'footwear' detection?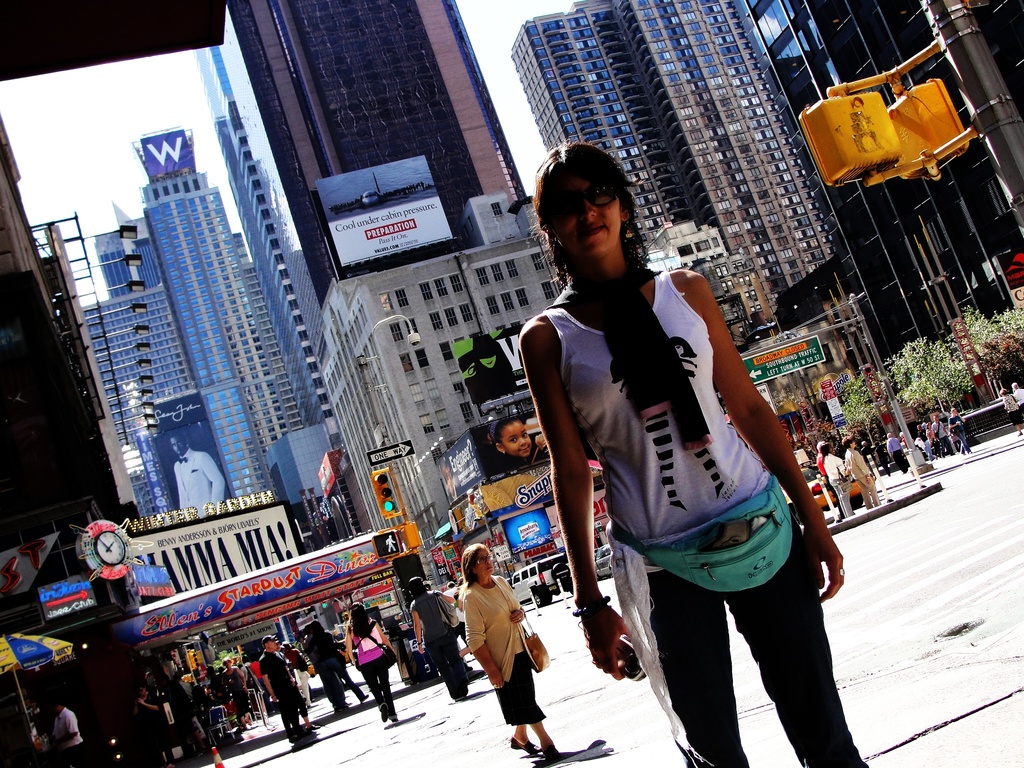
bbox=(513, 735, 541, 758)
